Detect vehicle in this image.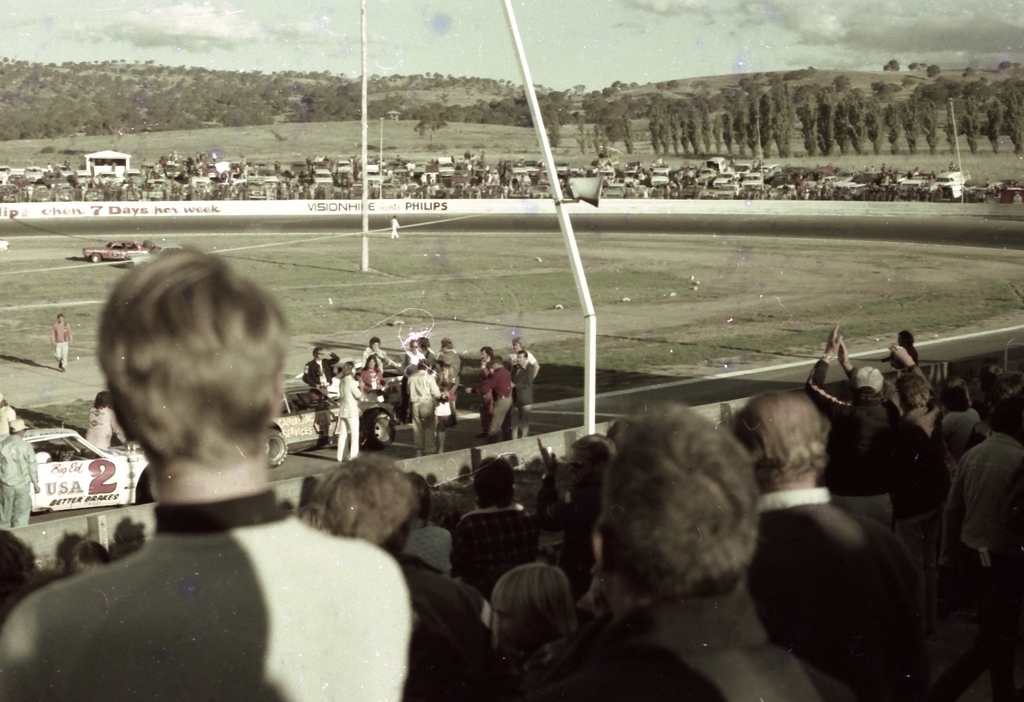
Detection: 268 388 393 460.
